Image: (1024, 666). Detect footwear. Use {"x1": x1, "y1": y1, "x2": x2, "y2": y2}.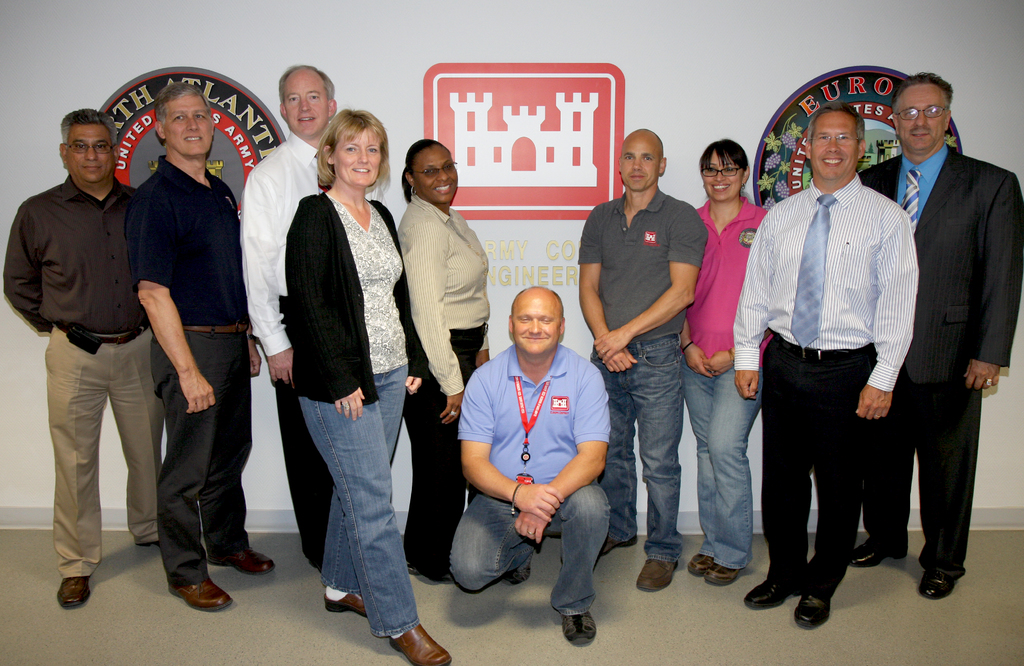
{"x1": 590, "y1": 533, "x2": 640, "y2": 565}.
